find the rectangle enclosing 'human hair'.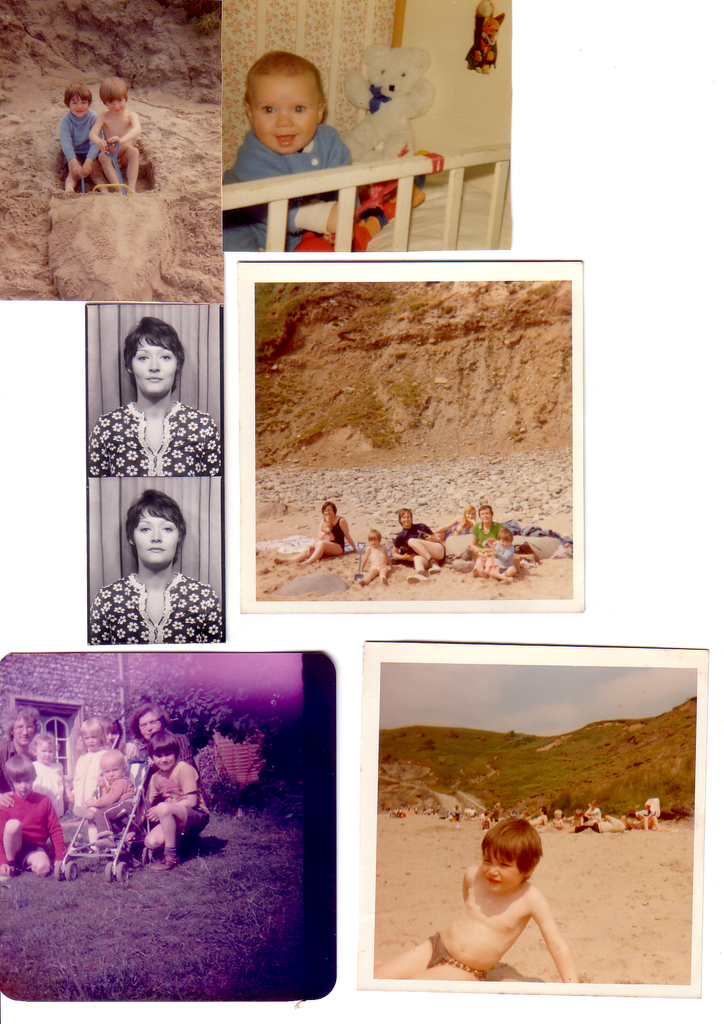
x1=8 y1=705 x2=40 y2=742.
